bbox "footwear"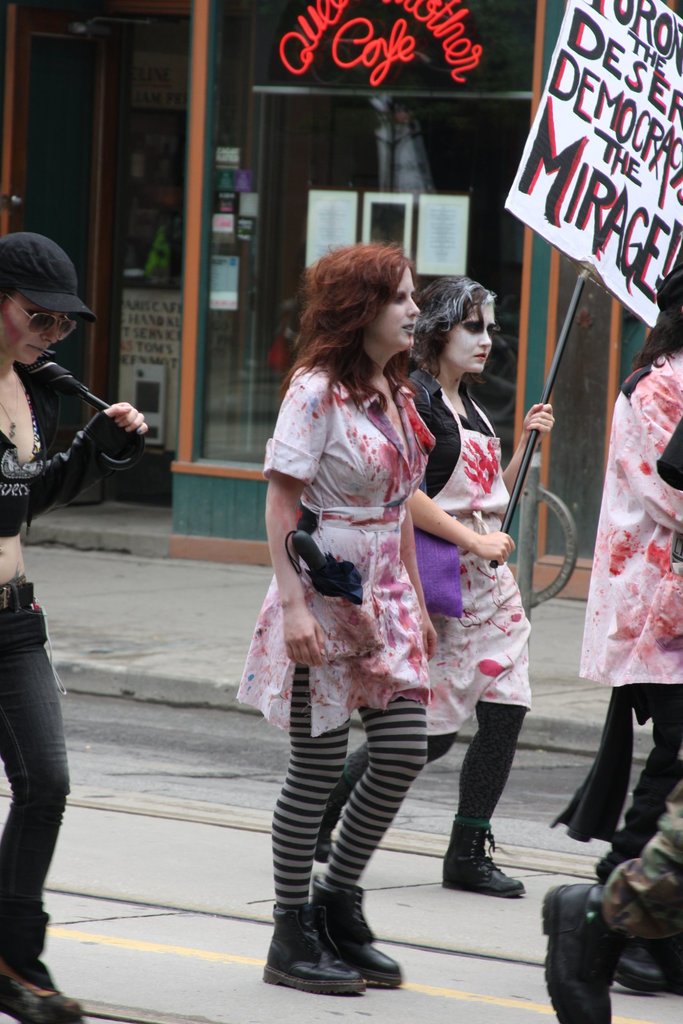
616/937/668/996
